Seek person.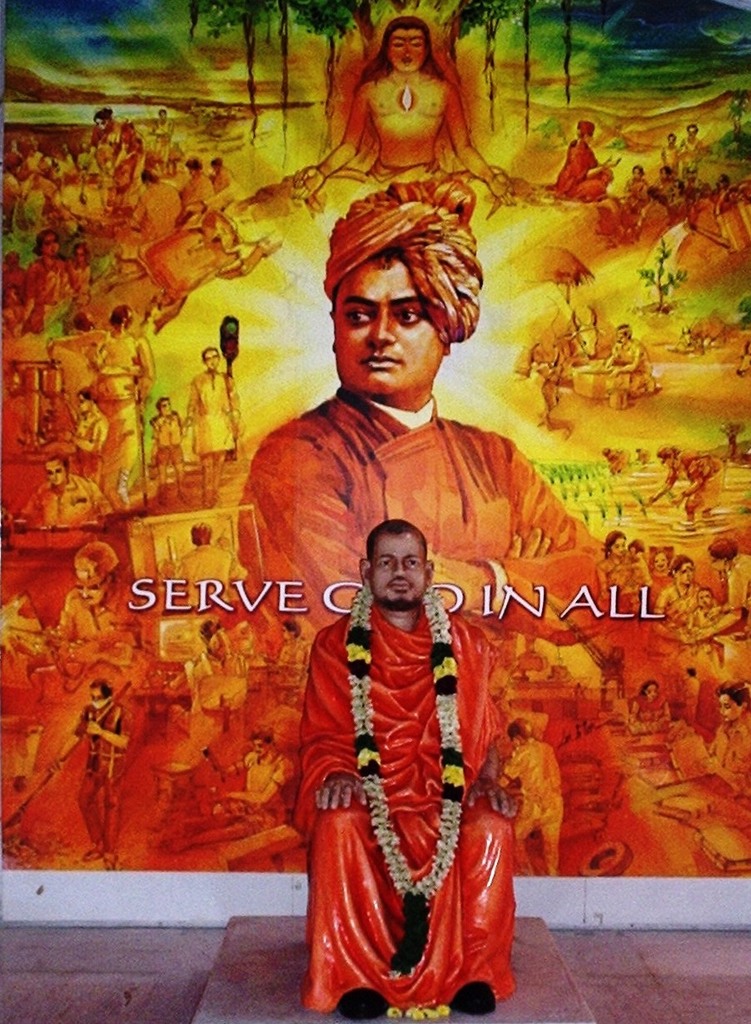
bbox=(17, 453, 114, 529).
